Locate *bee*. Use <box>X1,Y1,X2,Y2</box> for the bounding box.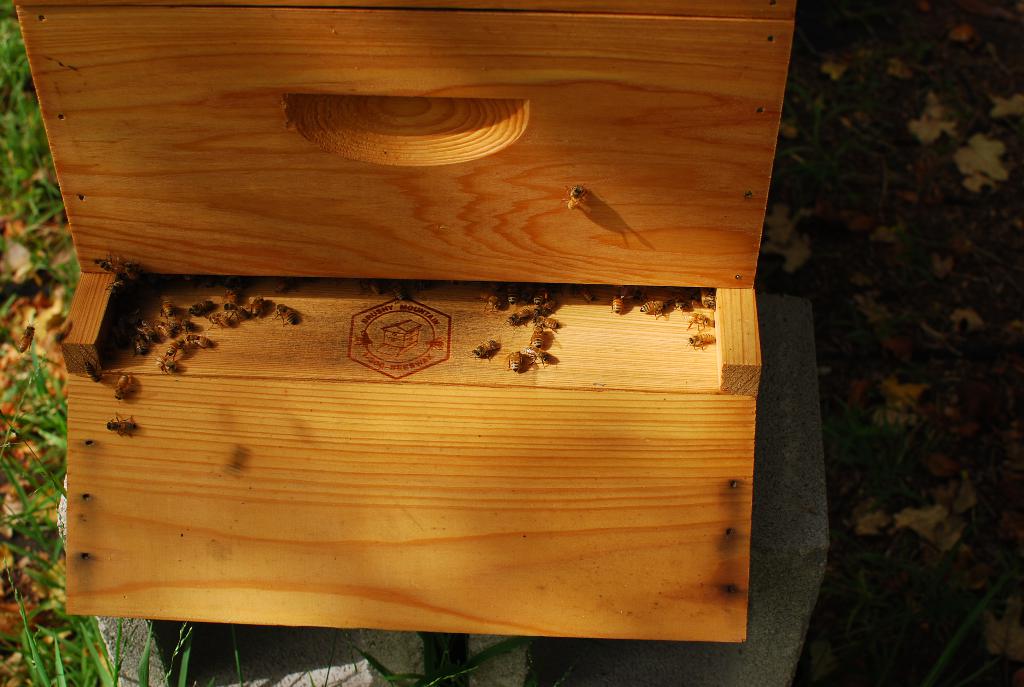
<box>625,285,645,303</box>.
